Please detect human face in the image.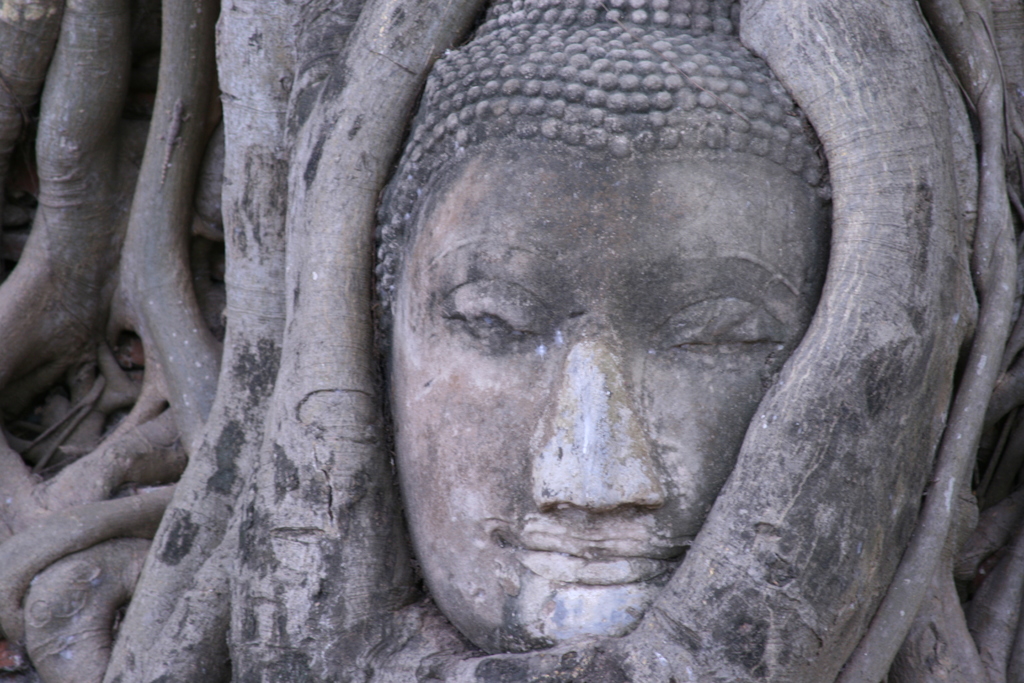
[392, 140, 833, 652].
